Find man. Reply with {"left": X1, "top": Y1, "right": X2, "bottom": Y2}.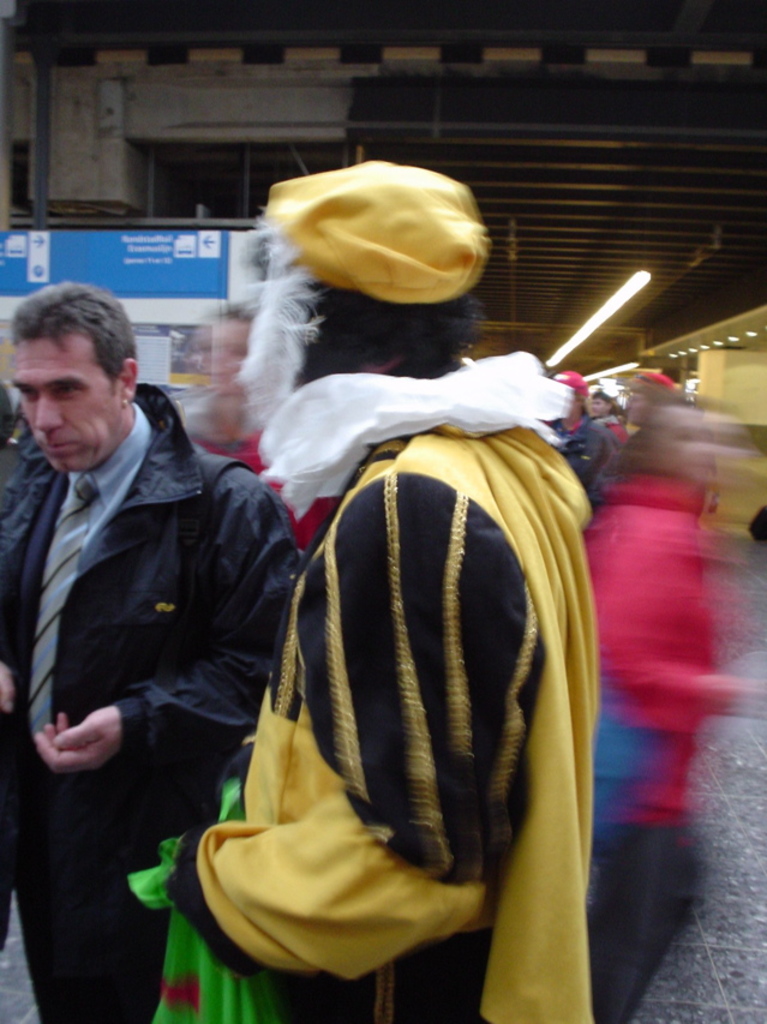
{"left": 113, "top": 184, "right": 601, "bottom": 1010}.
